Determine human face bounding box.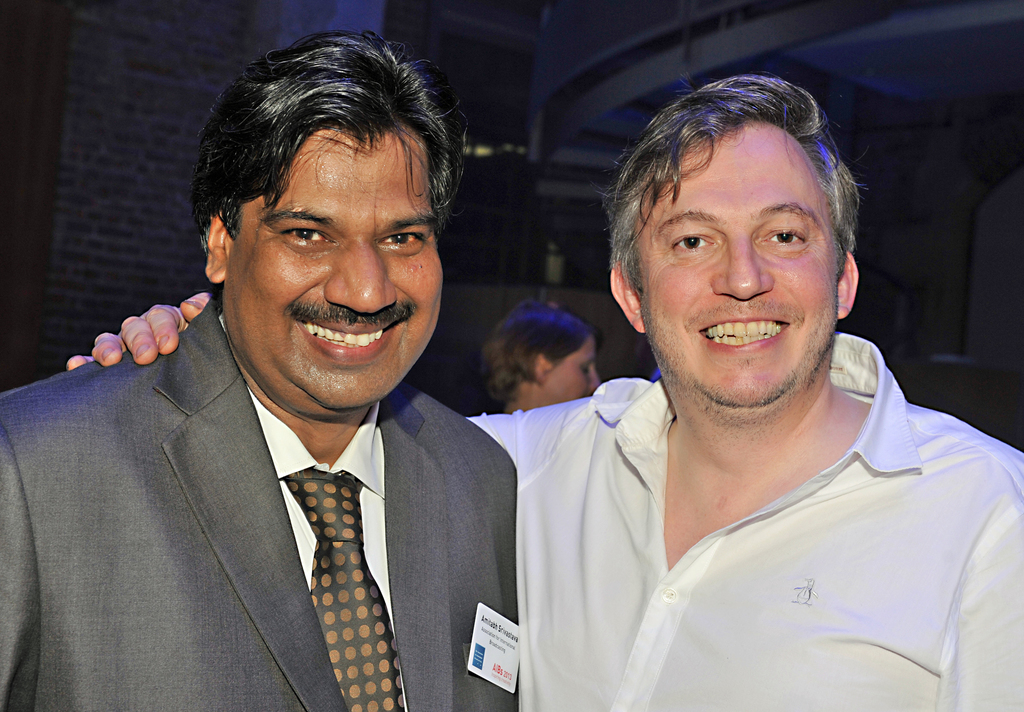
Determined: 639,121,836,406.
